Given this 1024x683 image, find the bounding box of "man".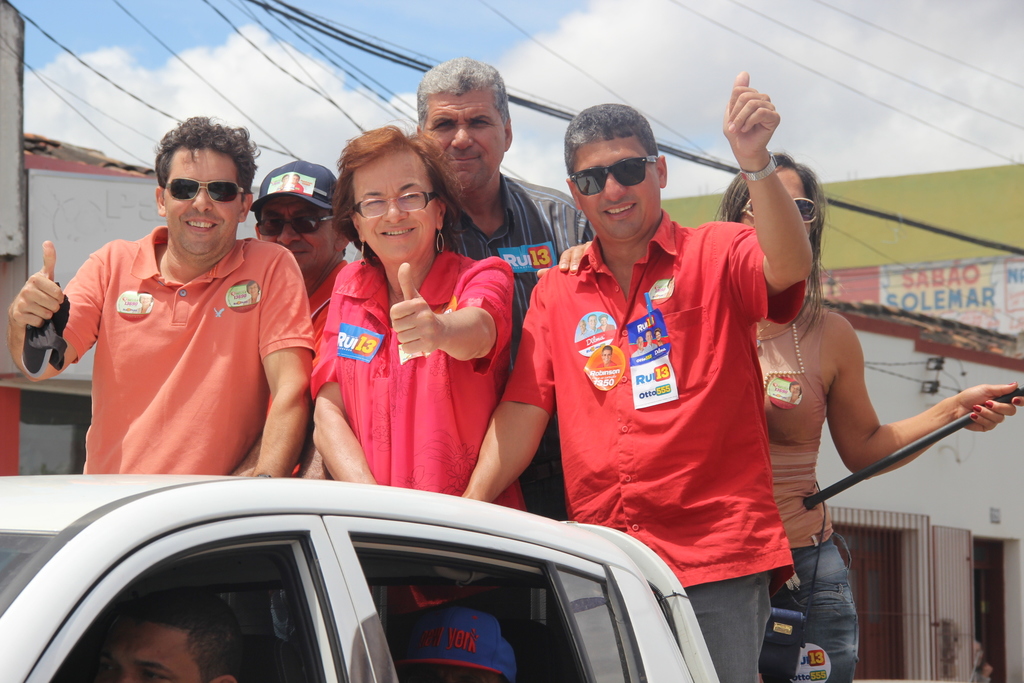
(392, 580, 577, 682).
